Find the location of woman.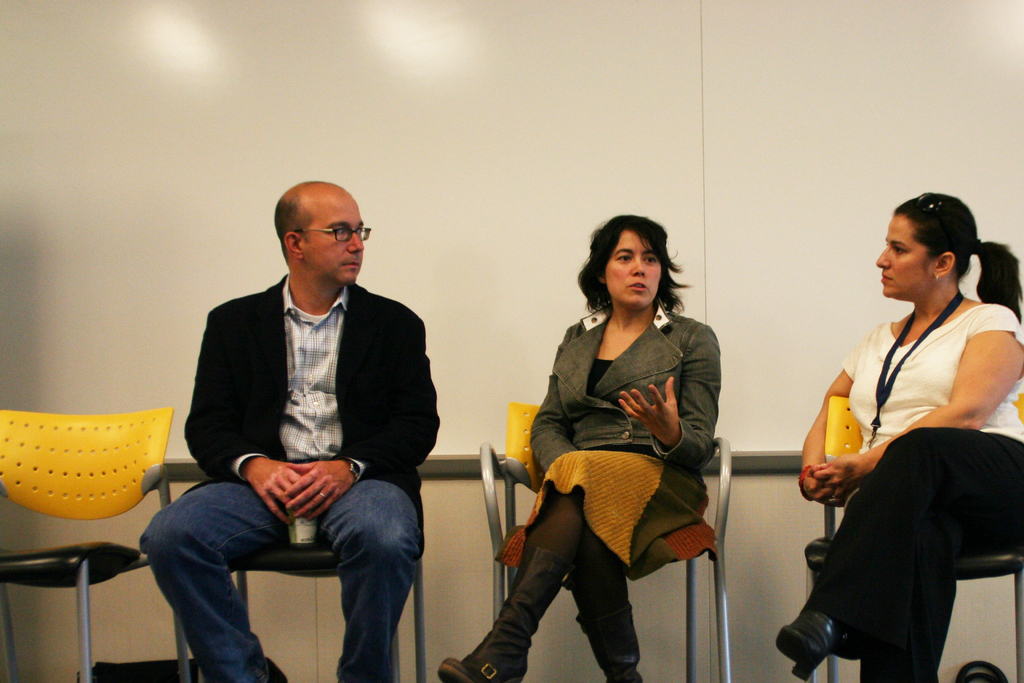
Location: box(429, 215, 732, 682).
